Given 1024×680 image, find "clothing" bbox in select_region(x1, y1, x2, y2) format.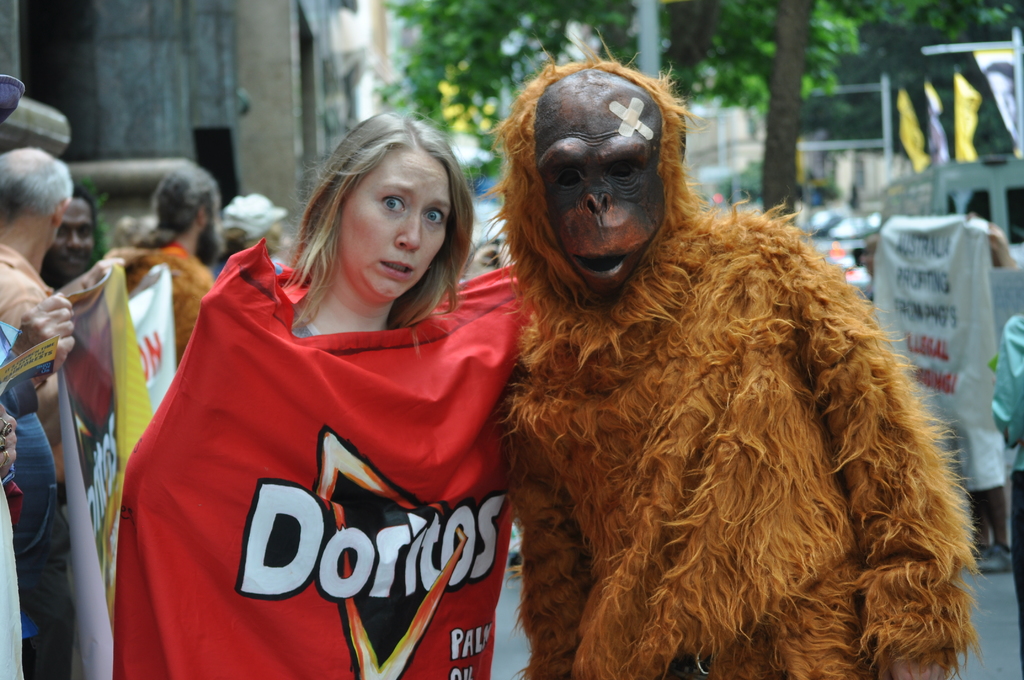
select_region(125, 233, 212, 357).
